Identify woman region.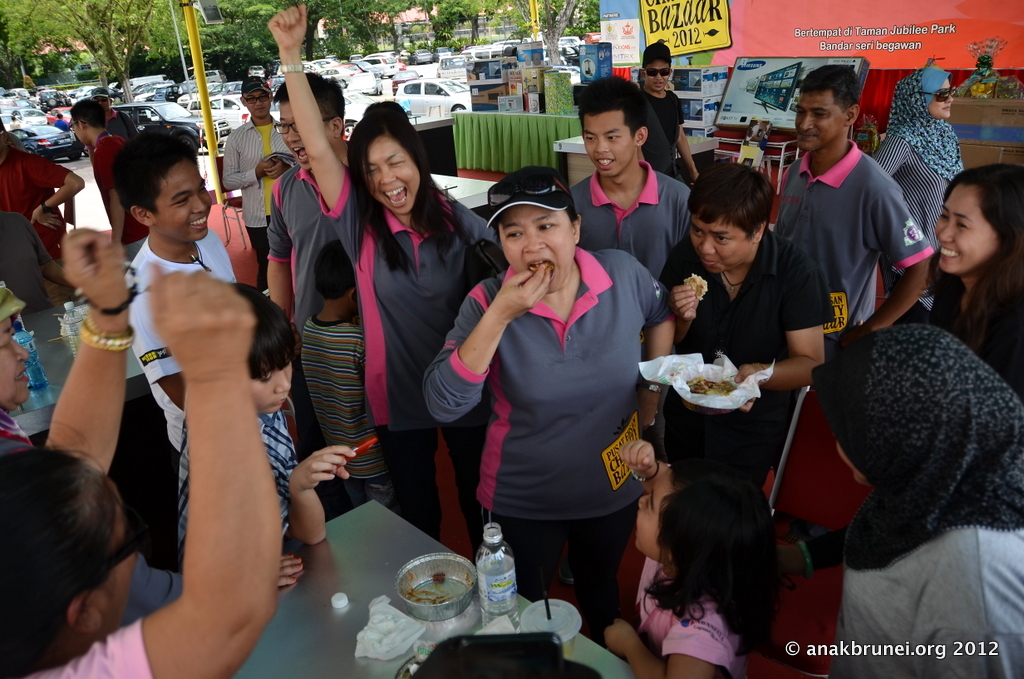
Region: bbox=[879, 64, 959, 312].
